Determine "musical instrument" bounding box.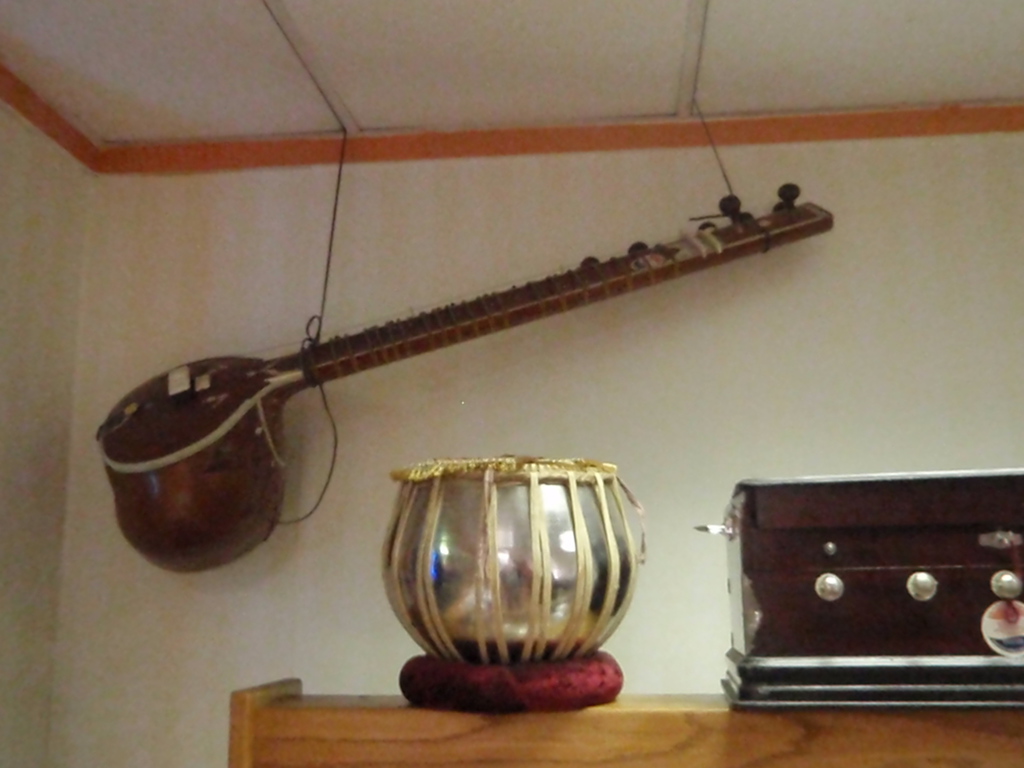
Determined: box(58, 168, 820, 506).
